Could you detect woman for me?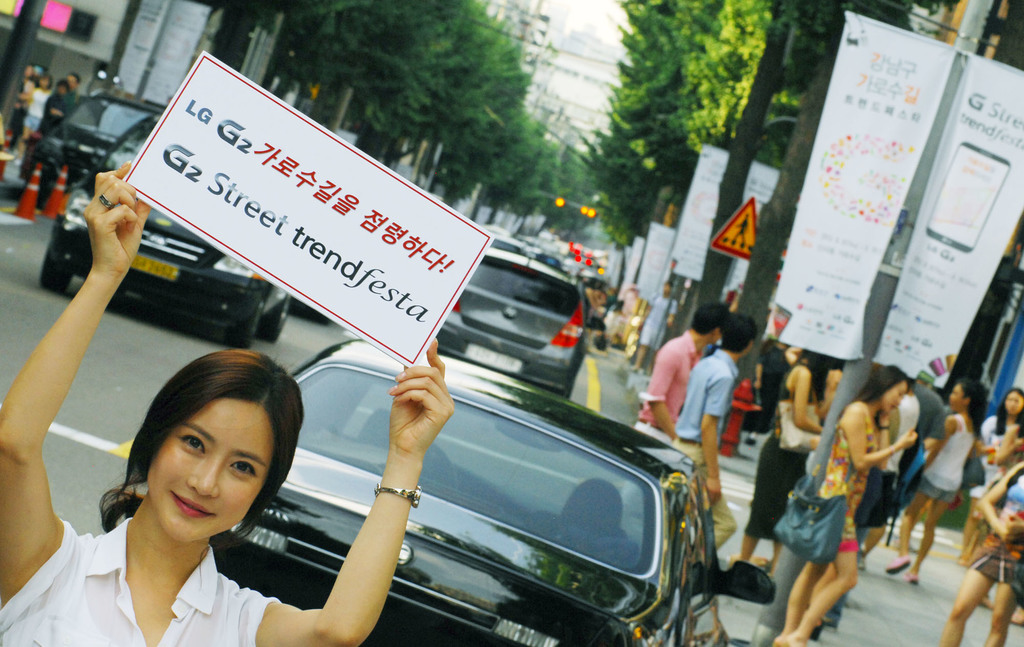
Detection result: bbox(936, 458, 1023, 646).
